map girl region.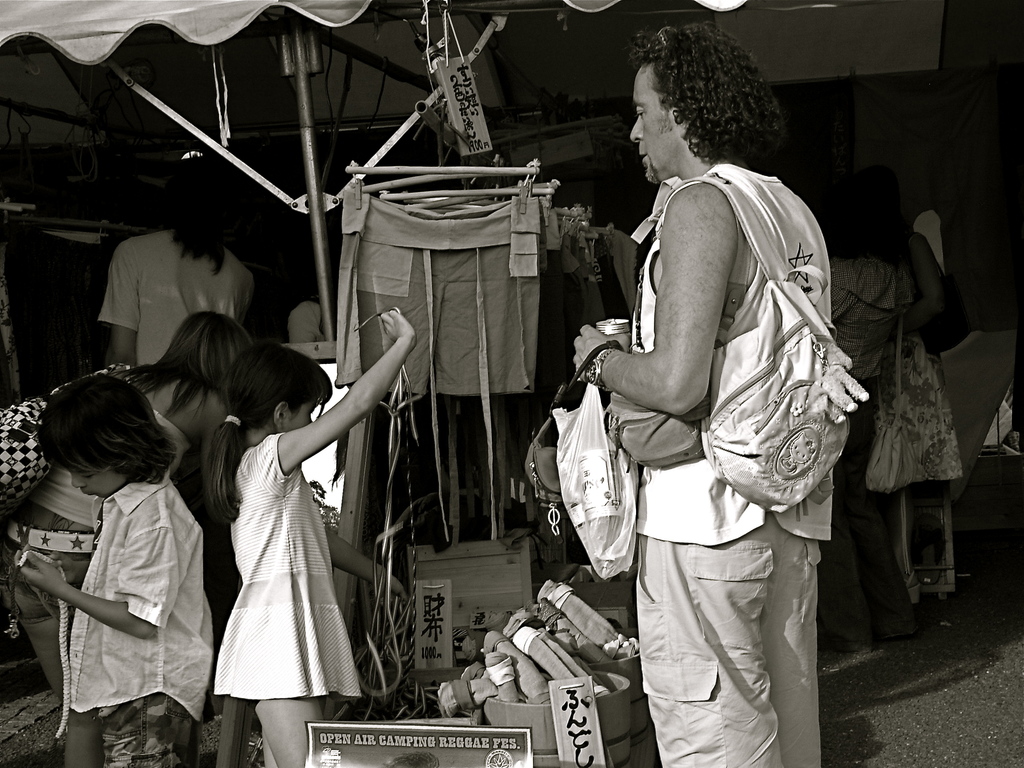
Mapped to (left=204, top=305, right=419, bottom=767).
